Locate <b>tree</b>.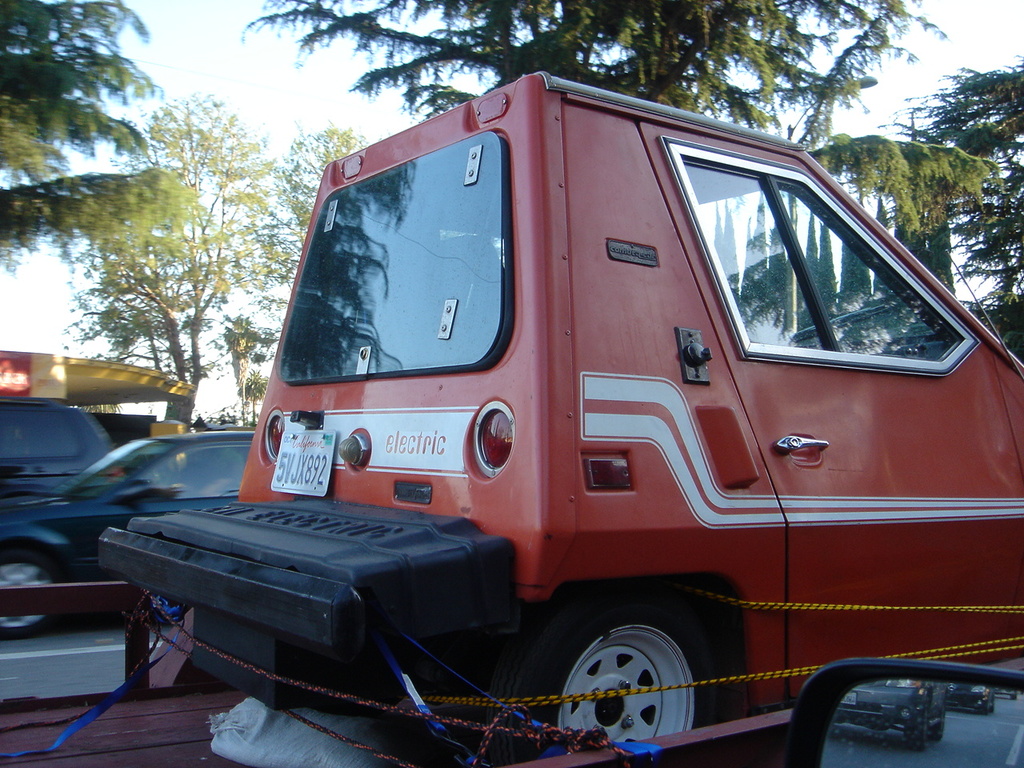
Bounding box: x1=240, y1=124, x2=366, y2=324.
